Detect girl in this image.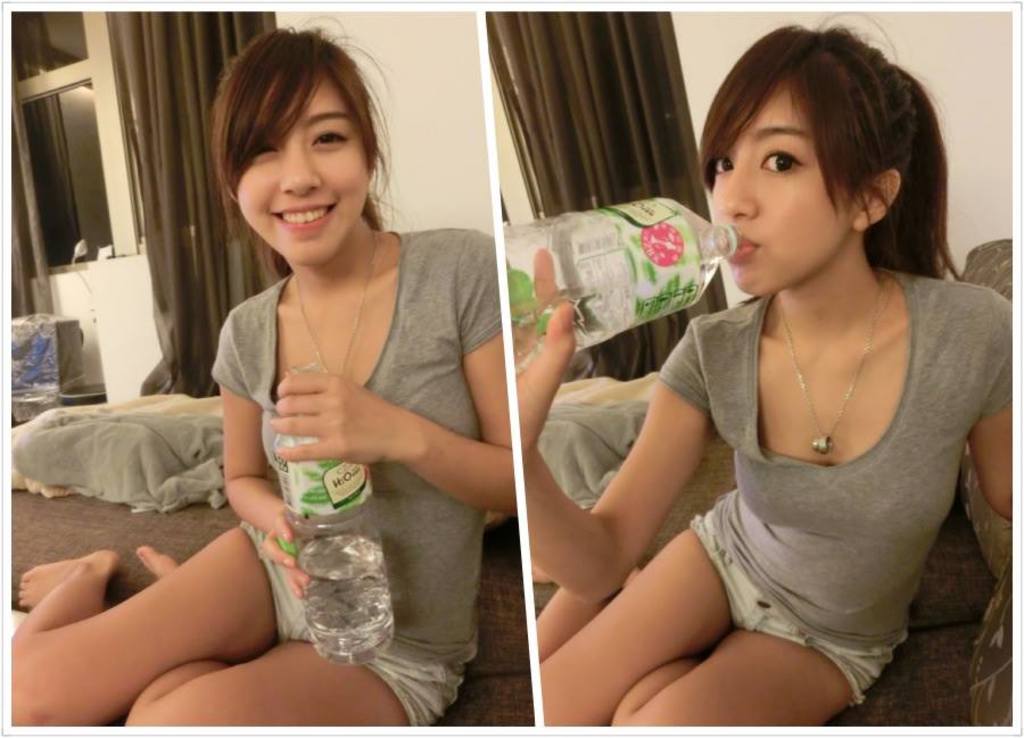
Detection: [left=507, top=20, right=1013, bottom=727].
